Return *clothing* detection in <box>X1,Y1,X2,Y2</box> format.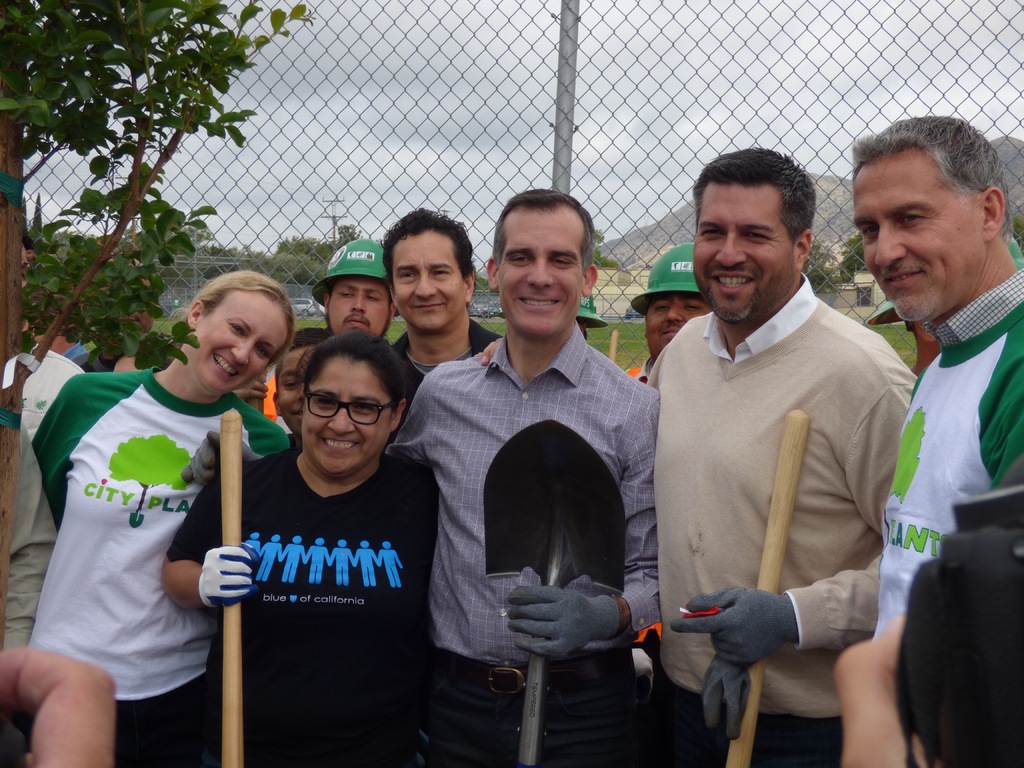
<box>643,273,920,767</box>.
